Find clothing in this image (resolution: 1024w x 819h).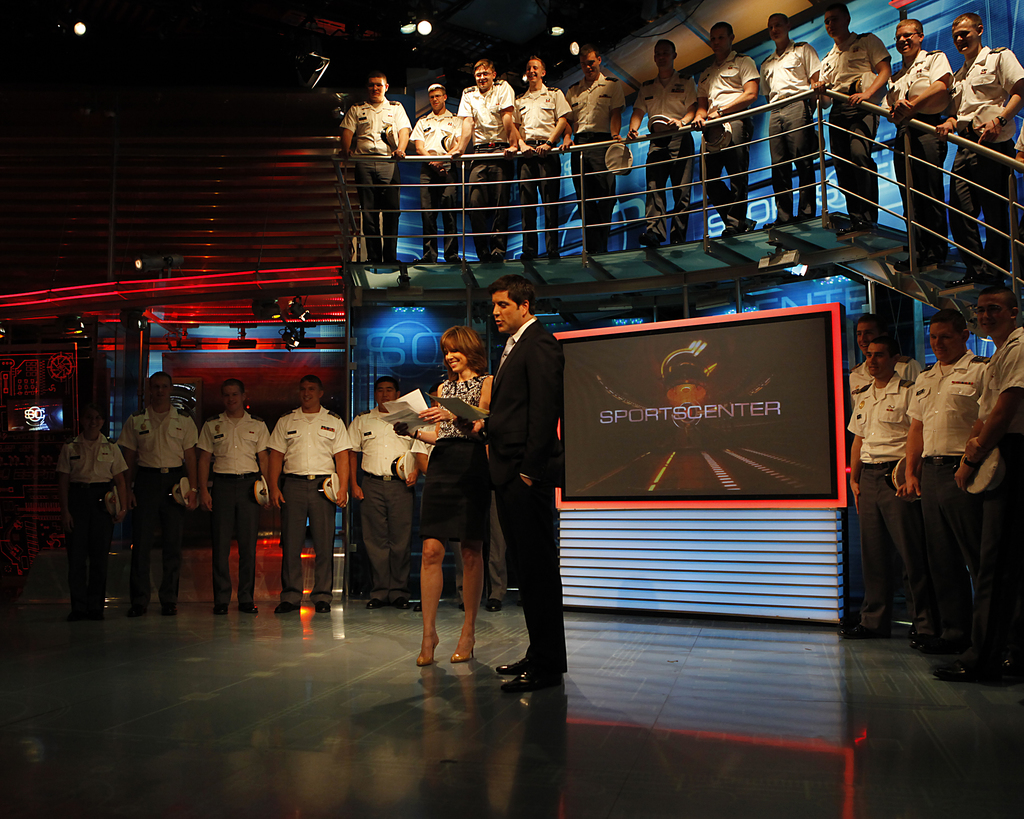
BBox(458, 78, 517, 260).
